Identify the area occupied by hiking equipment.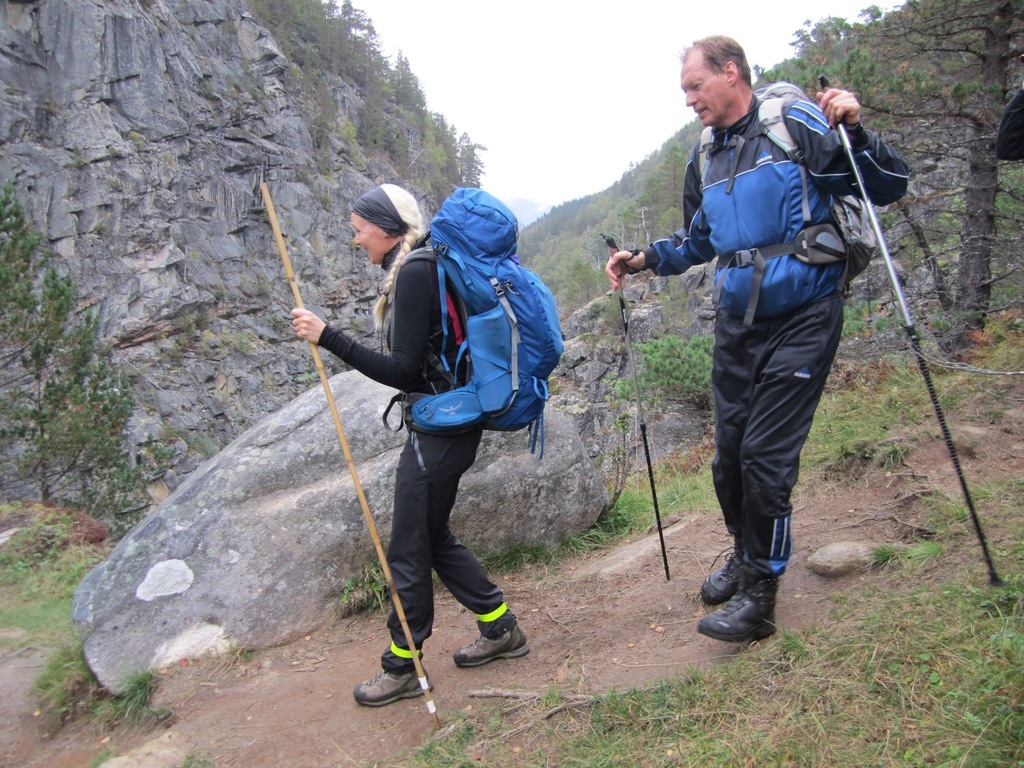
Area: region(687, 80, 883, 306).
